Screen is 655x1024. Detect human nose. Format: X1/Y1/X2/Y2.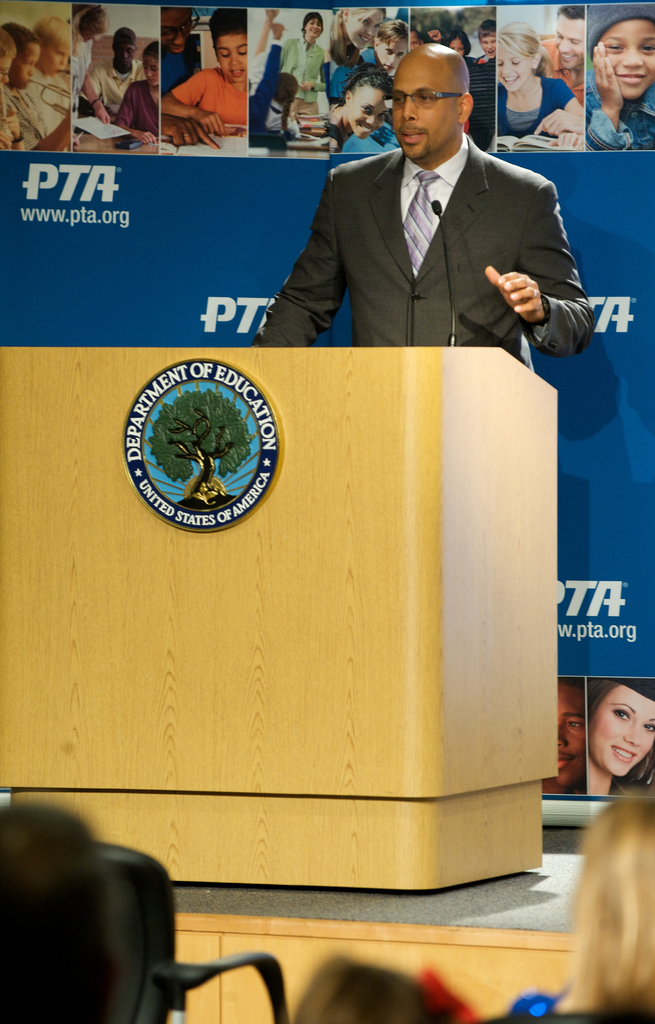
560/35/574/54.
